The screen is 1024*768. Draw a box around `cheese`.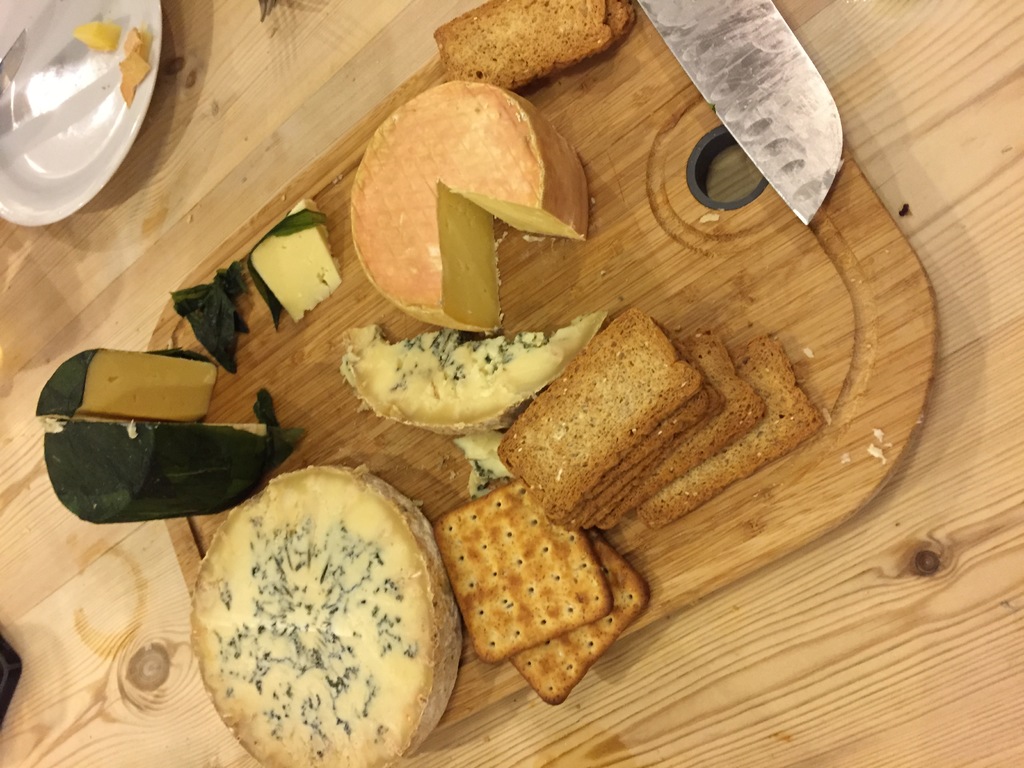
box=[30, 346, 304, 525].
